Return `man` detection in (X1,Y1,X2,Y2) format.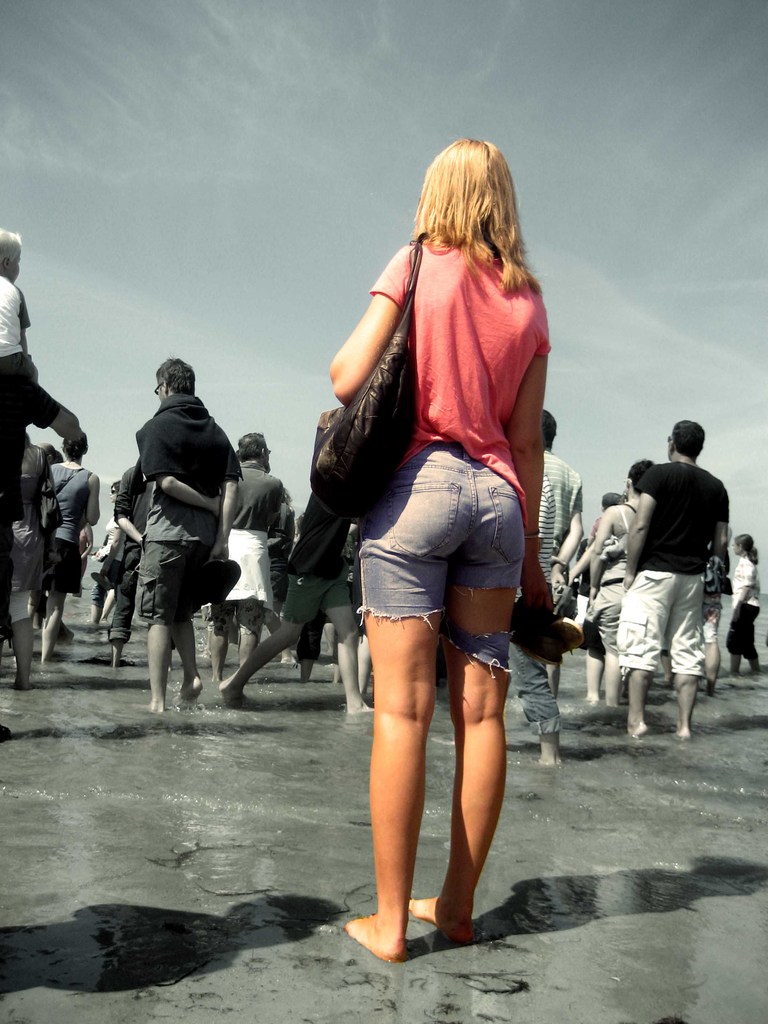
(46,438,97,668).
